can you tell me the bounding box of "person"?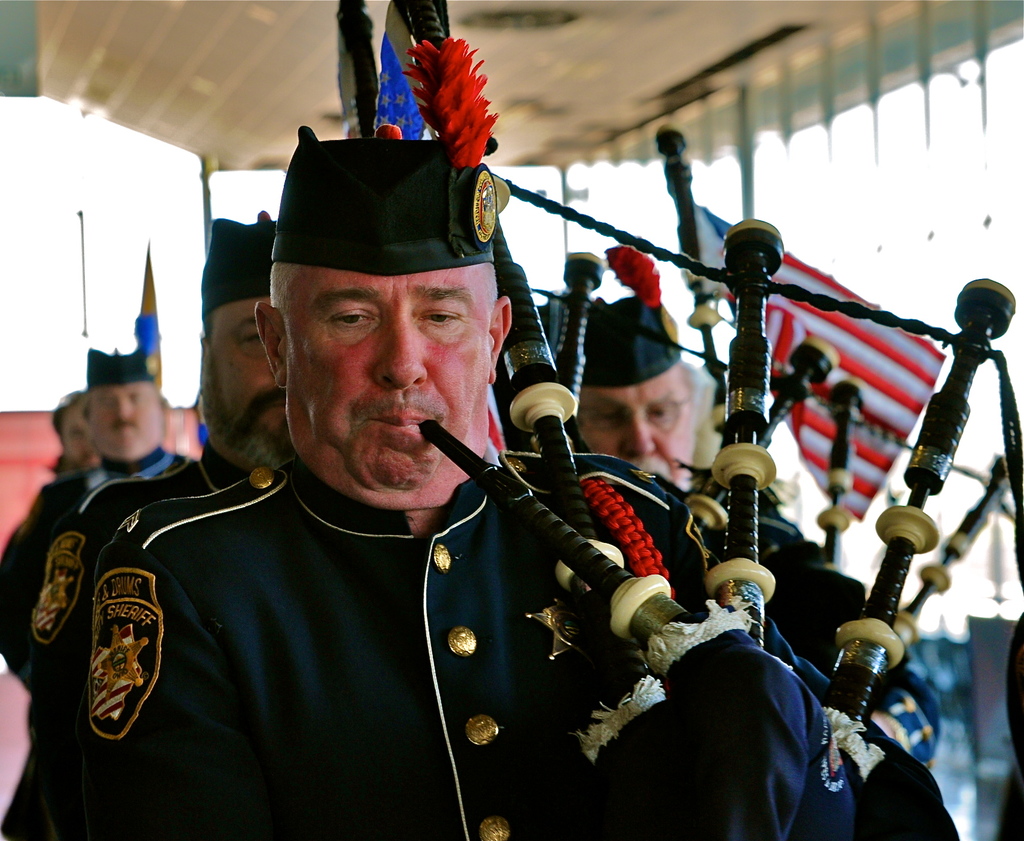
BBox(29, 209, 287, 840).
